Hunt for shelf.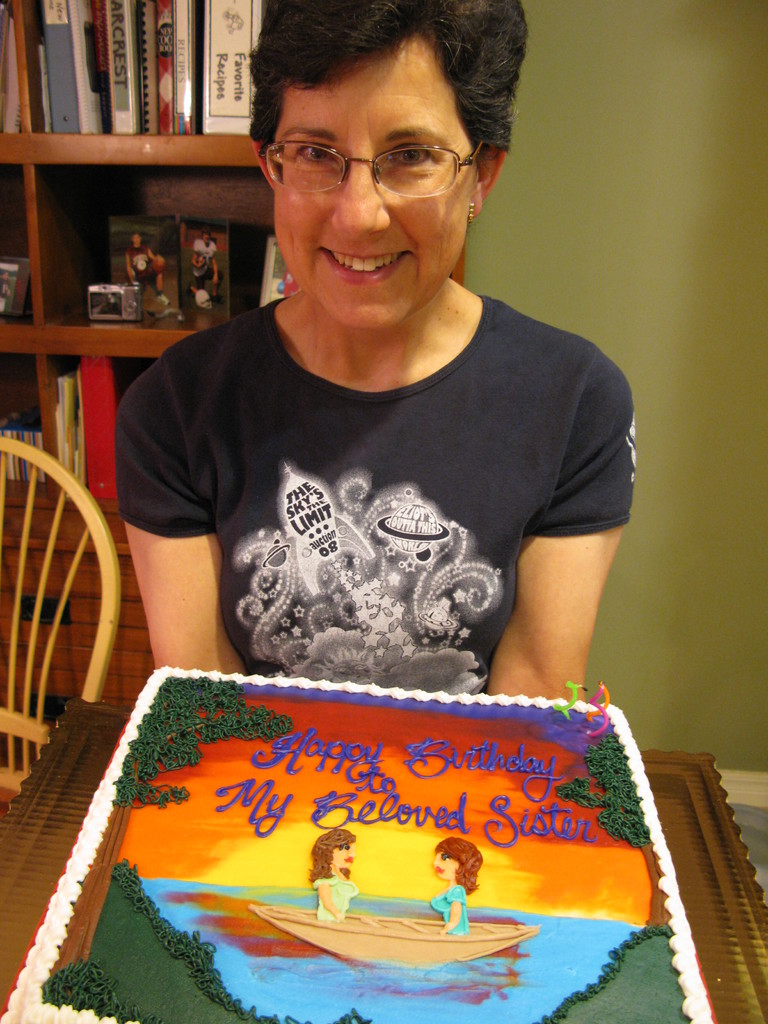
Hunted down at {"left": 202, "top": 0, "right": 484, "bottom": 348}.
